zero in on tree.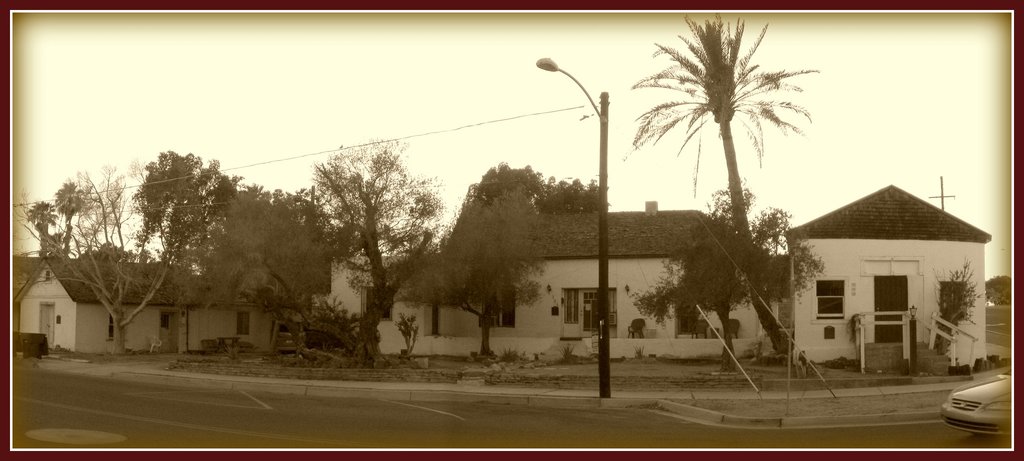
Zeroed in: 438:188:559:363.
